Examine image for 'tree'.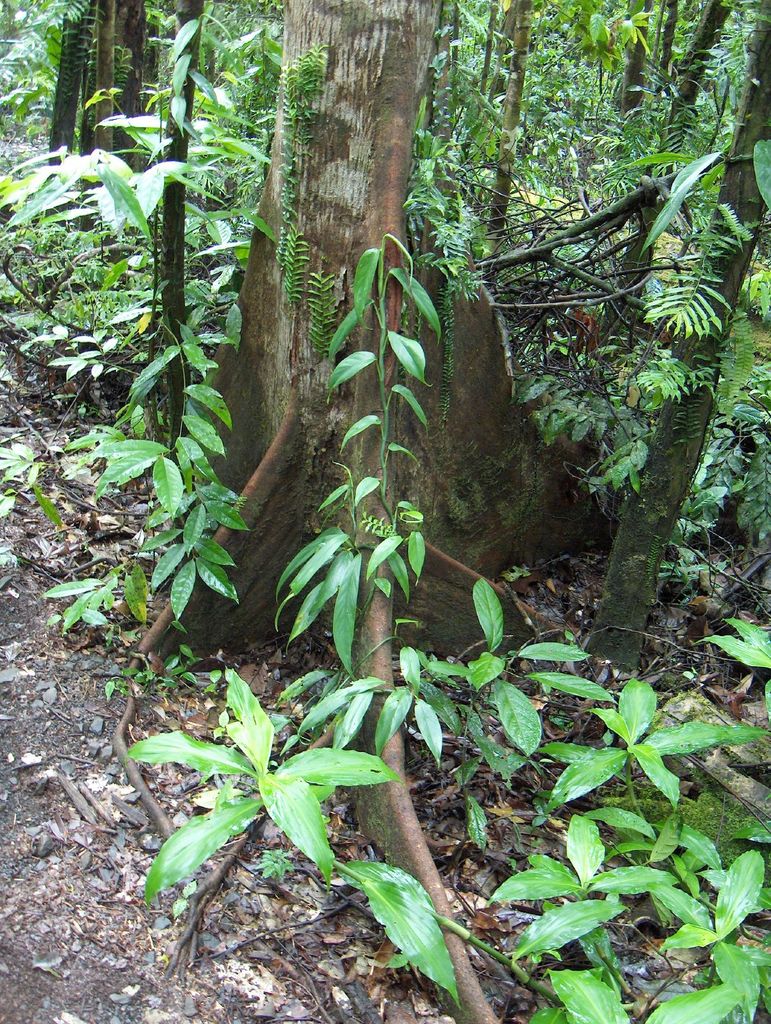
Examination result: (x1=129, y1=1, x2=623, y2=1023).
